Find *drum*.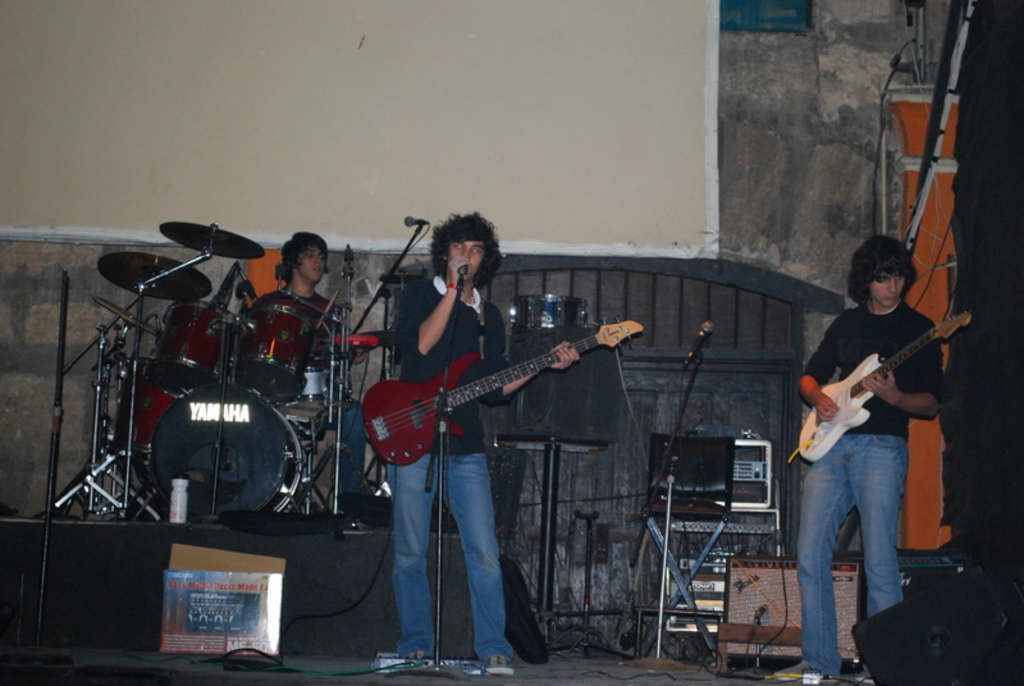
143:384:302:532.
